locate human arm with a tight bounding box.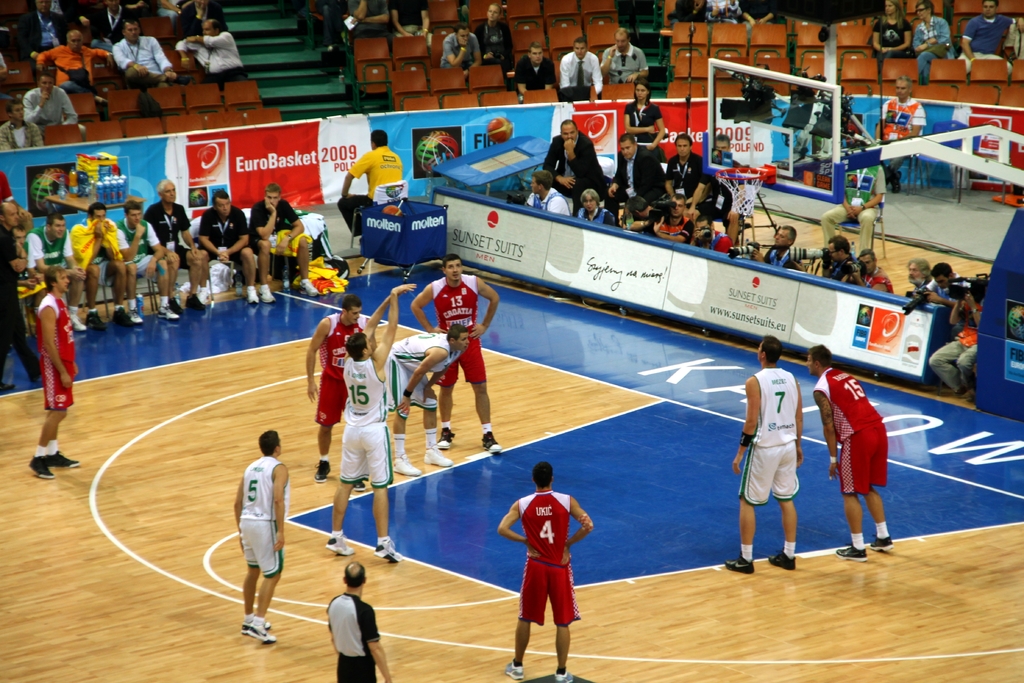
bbox(936, 22, 950, 45).
